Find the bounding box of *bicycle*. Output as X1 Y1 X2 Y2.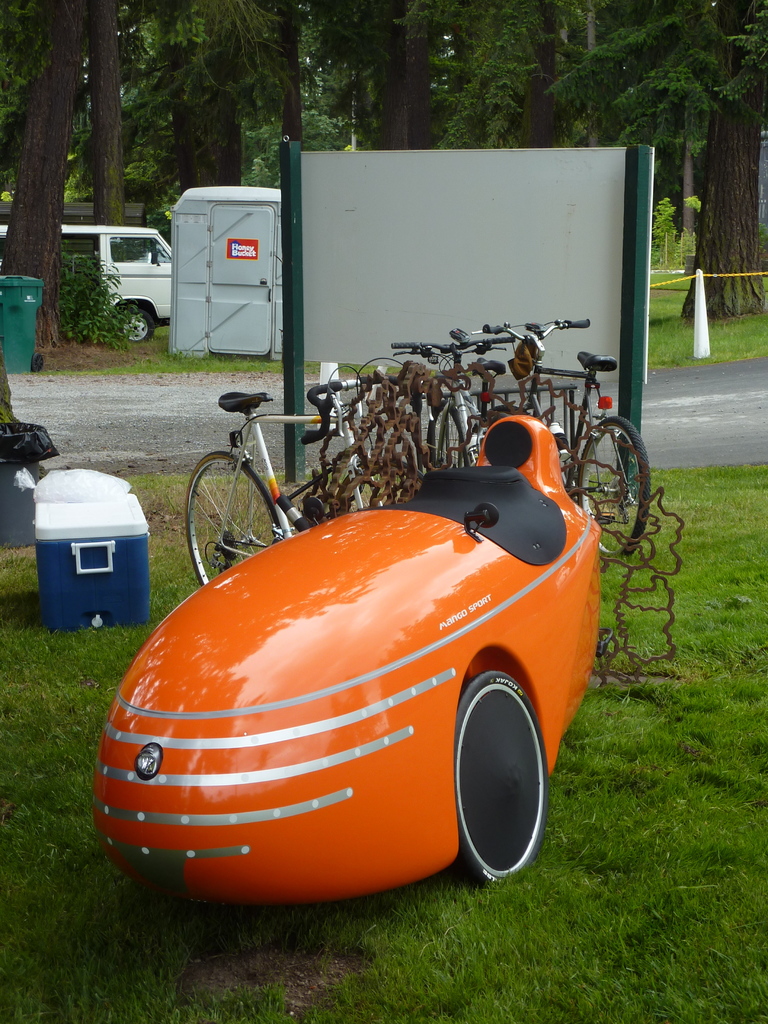
478 328 641 572.
